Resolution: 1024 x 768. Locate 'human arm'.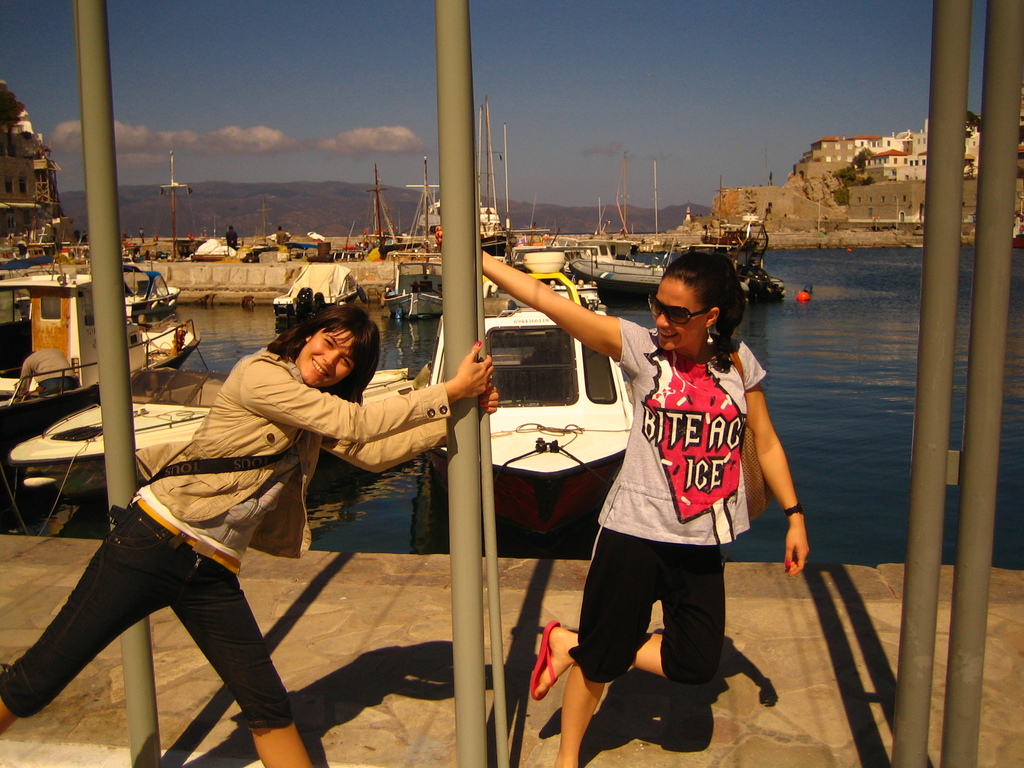
250,341,494,444.
